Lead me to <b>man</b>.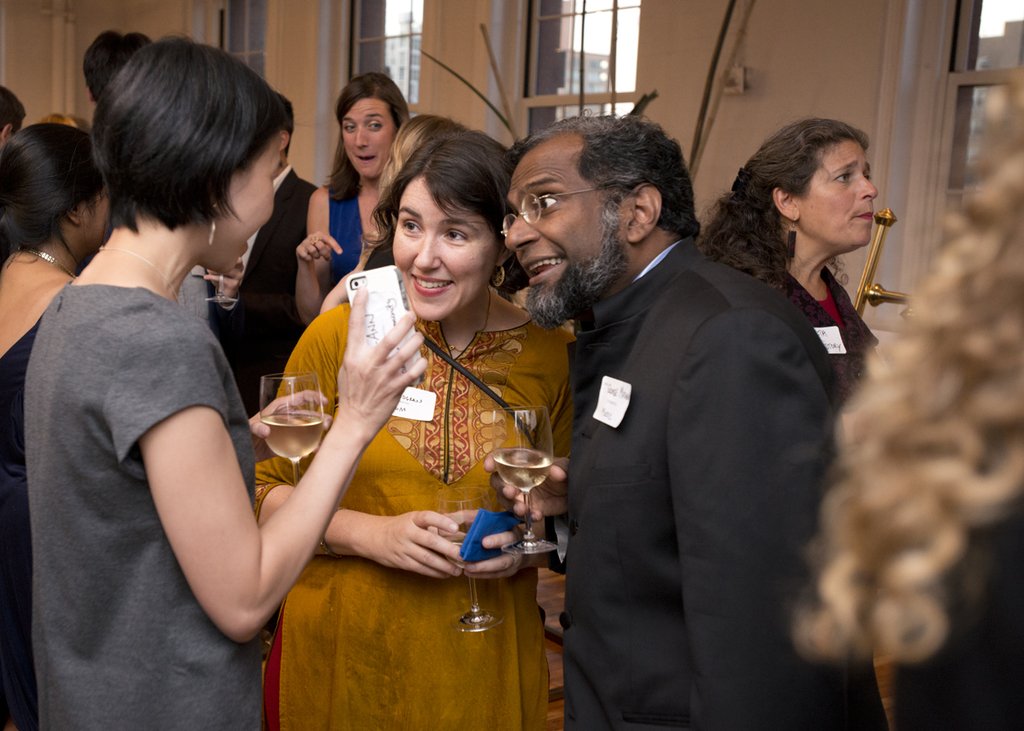
Lead to rect(527, 101, 847, 724).
